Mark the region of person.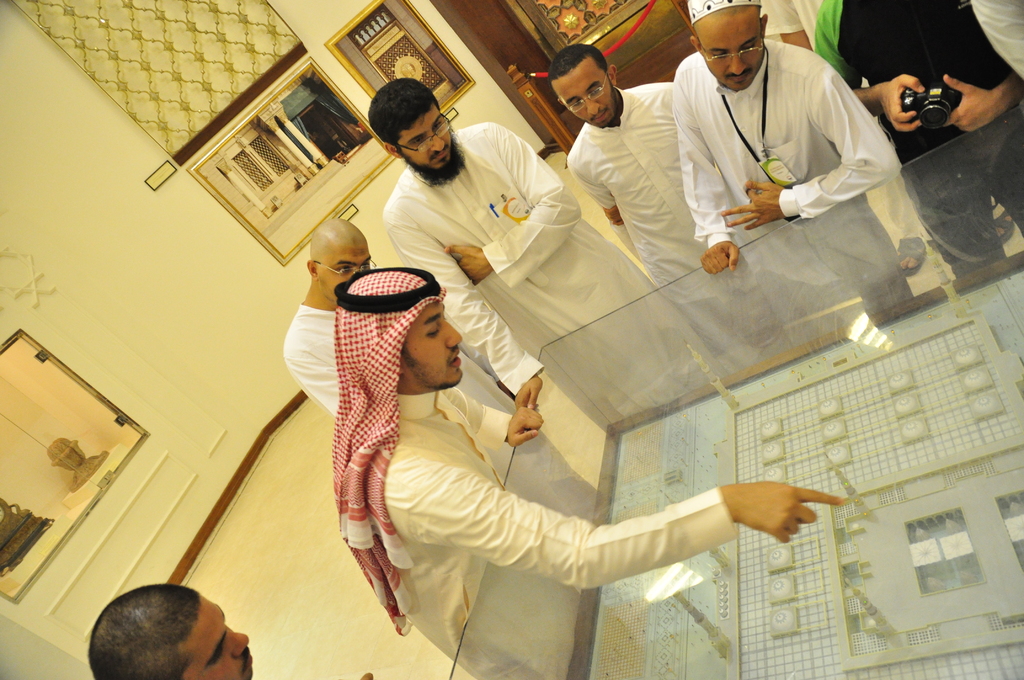
Region: (967,1,1023,80).
